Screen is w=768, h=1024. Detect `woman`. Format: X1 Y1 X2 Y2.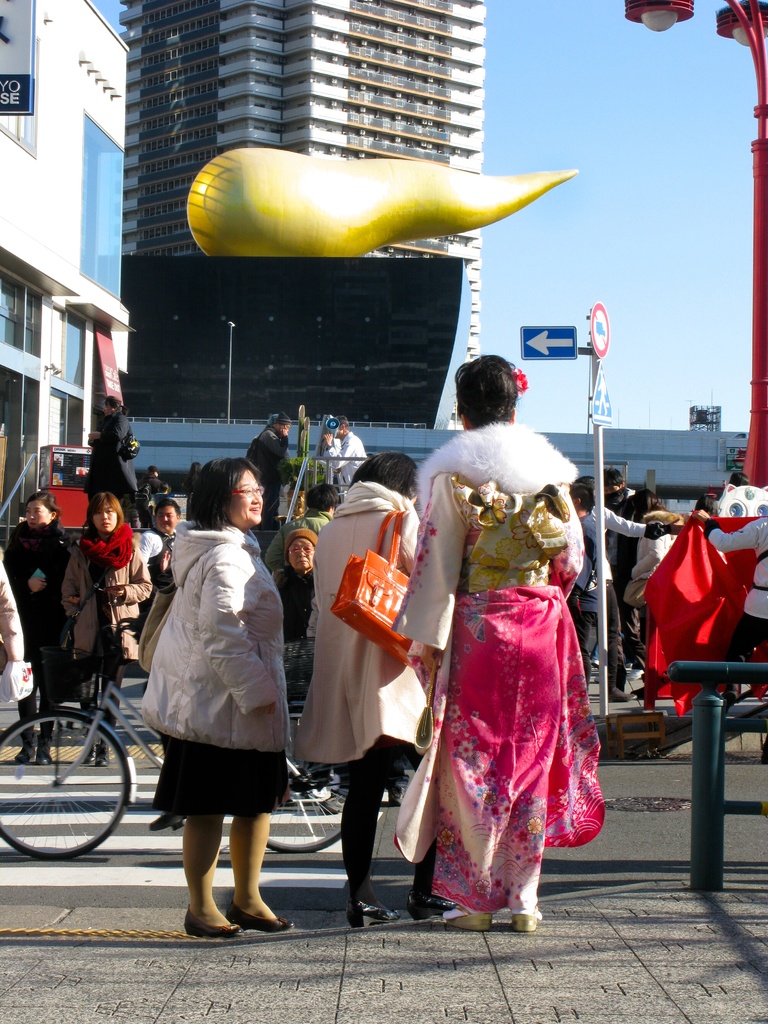
56 481 152 765.
